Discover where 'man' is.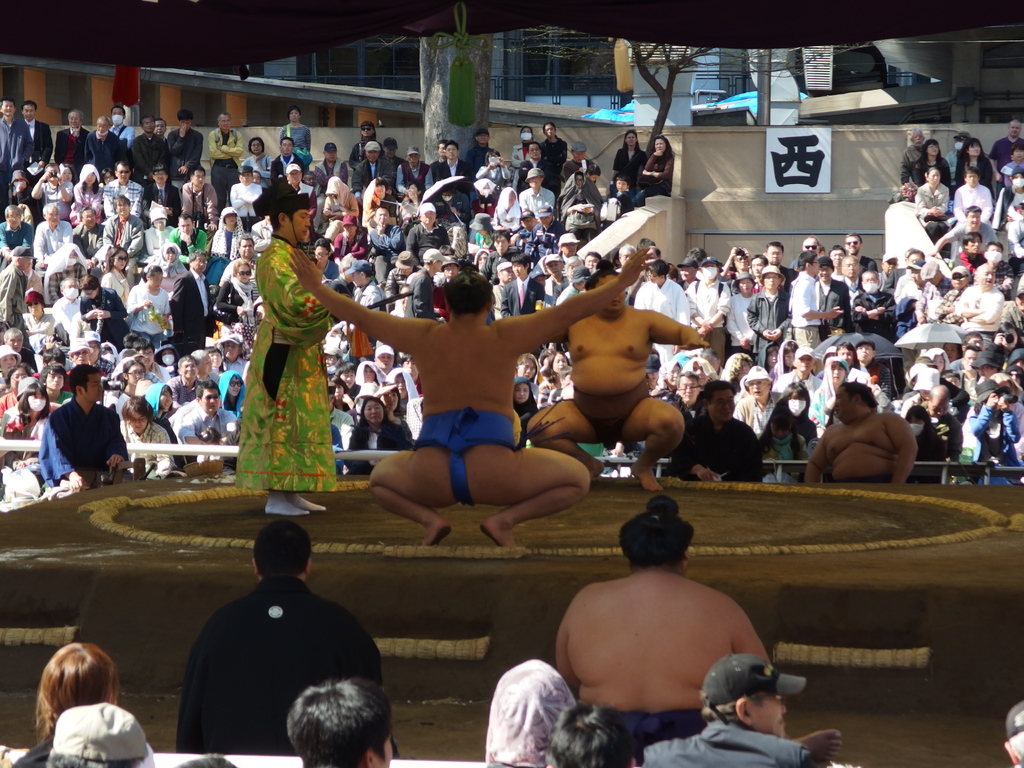
Discovered at BBox(674, 257, 700, 289).
